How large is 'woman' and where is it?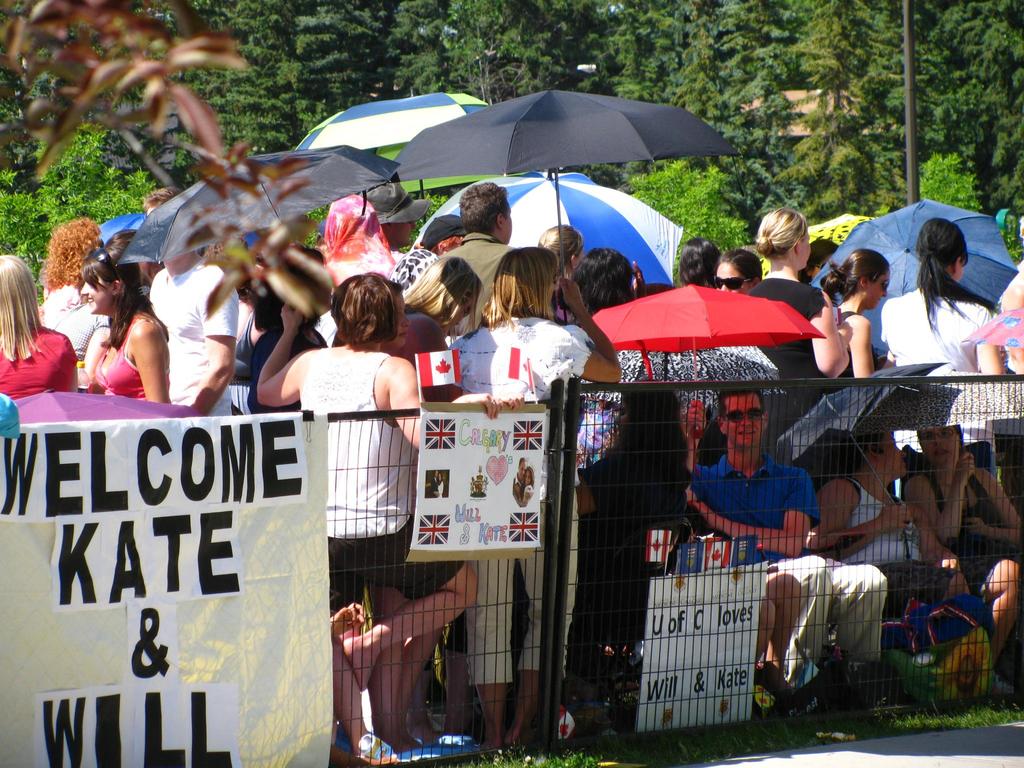
Bounding box: bbox=(808, 415, 929, 602).
